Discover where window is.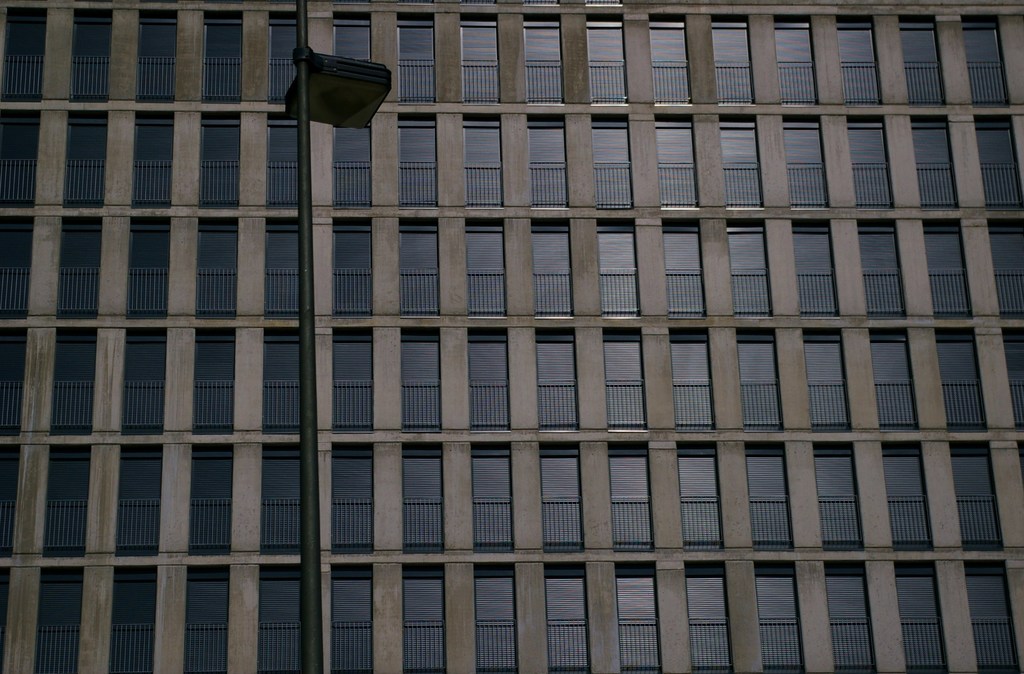
Discovered at bbox=[543, 565, 589, 672].
